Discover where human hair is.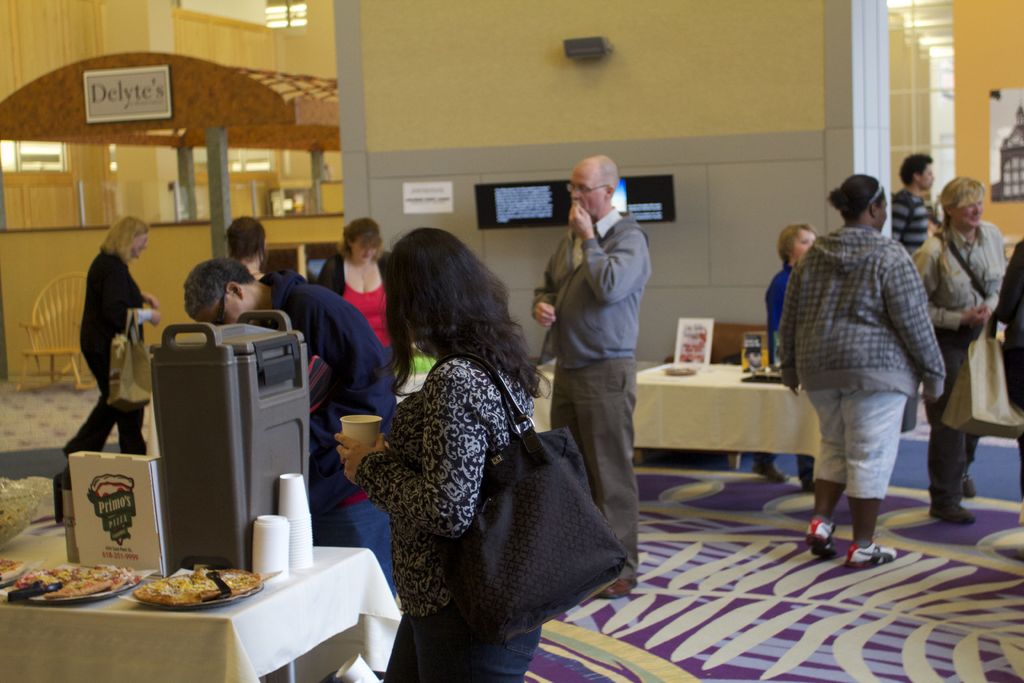
Discovered at pyautogui.locateOnScreen(180, 254, 254, 316).
